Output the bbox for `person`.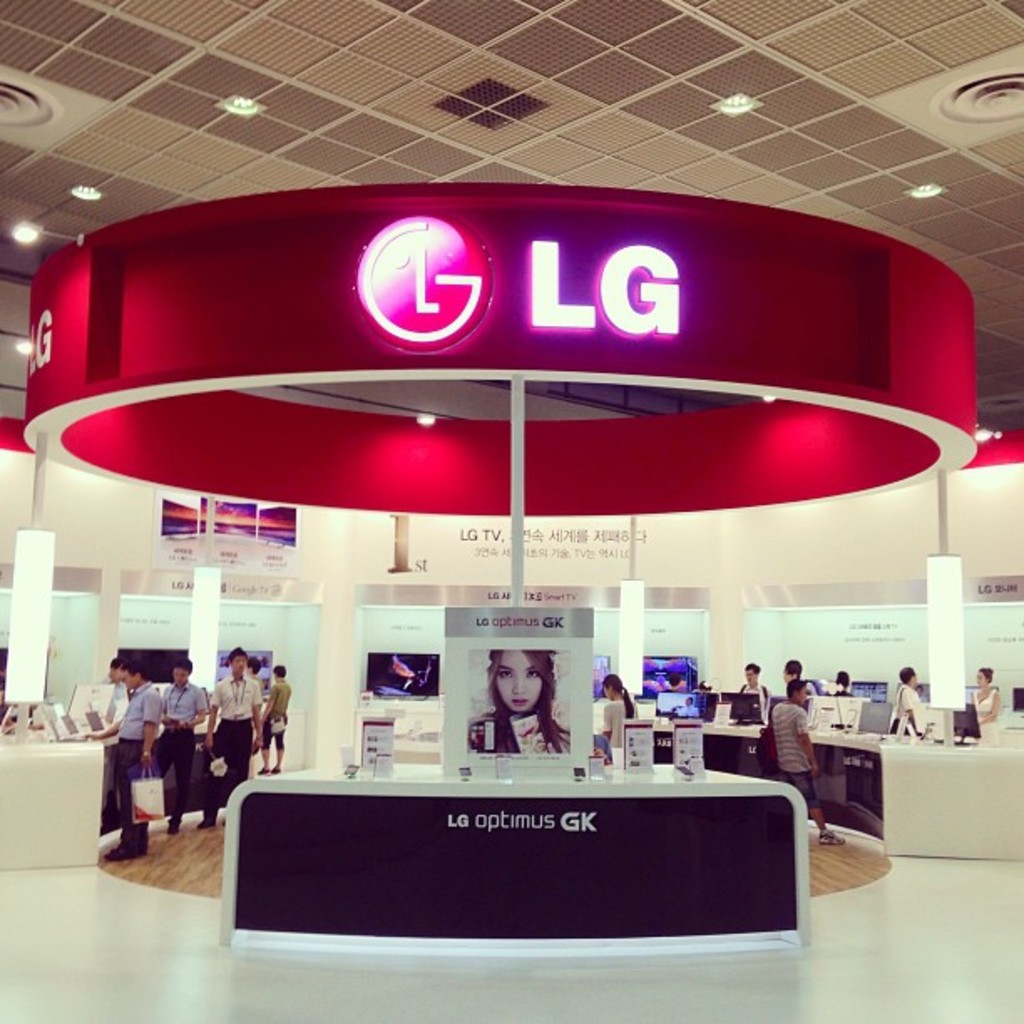
{"x1": 780, "y1": 649, "x2": 825, "y2": 728}.
